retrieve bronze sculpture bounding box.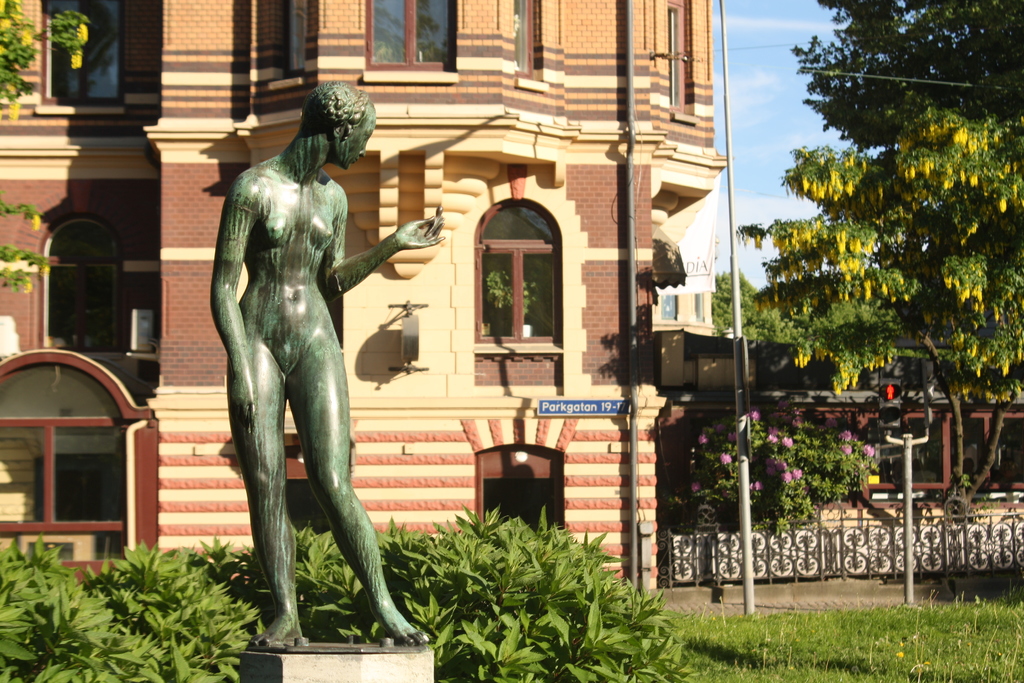
Bounding box: <region>194, 86, 416, 640</region>.
